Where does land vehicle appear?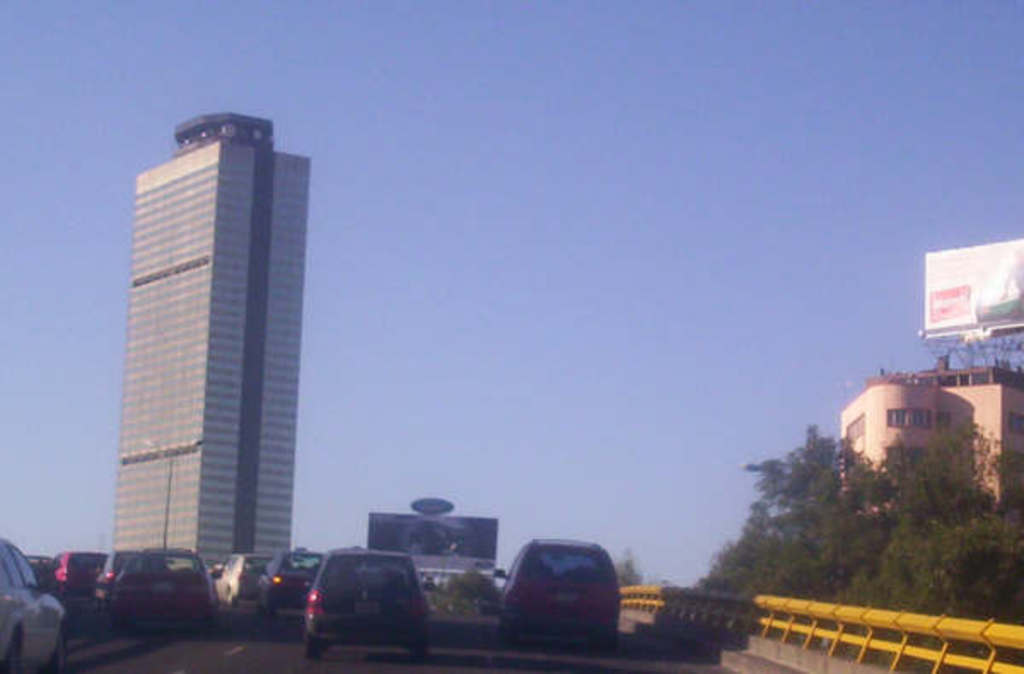
Appears at pyautogui.locateOnScreen(0, 534, 68, 672).
